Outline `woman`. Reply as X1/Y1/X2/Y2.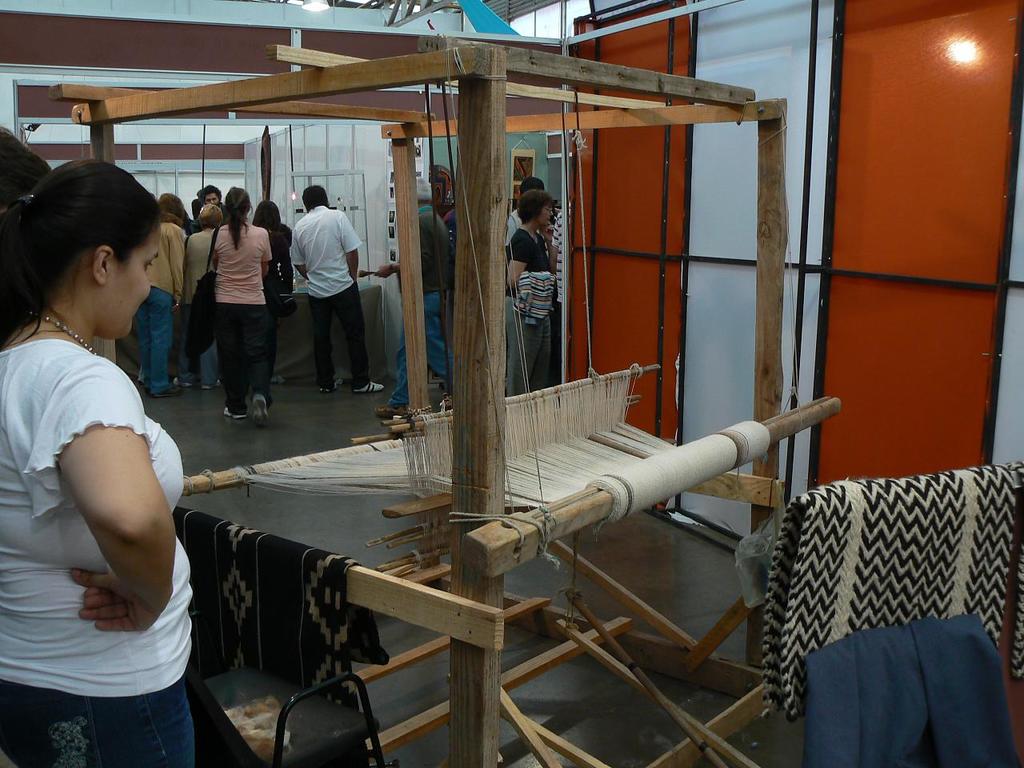
502/190/562/400.
